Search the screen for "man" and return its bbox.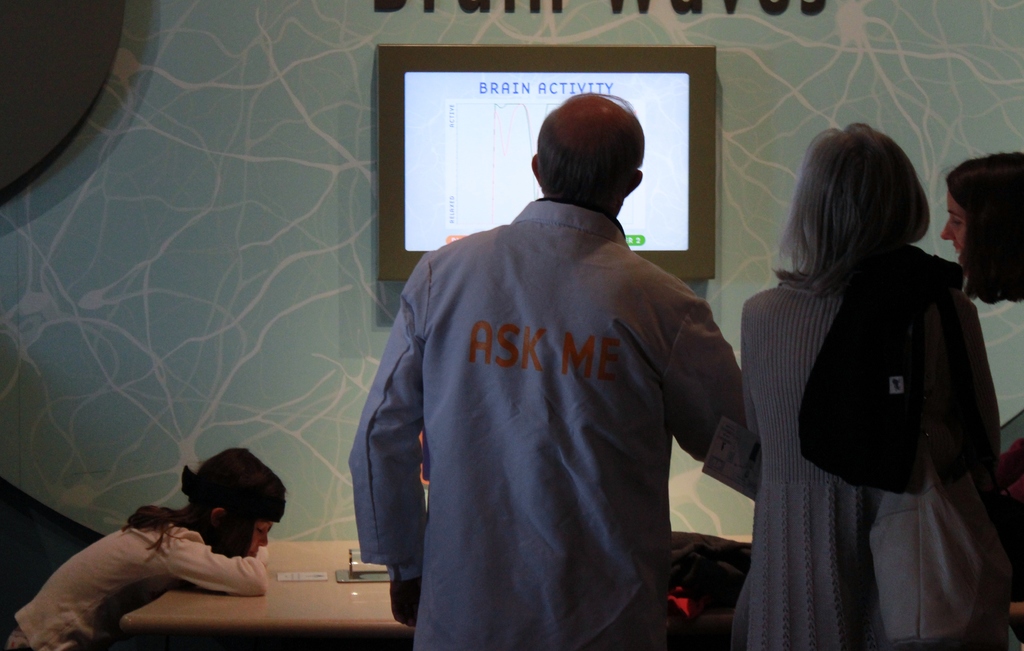
Found: Rect(335, 65, 753, 634).
